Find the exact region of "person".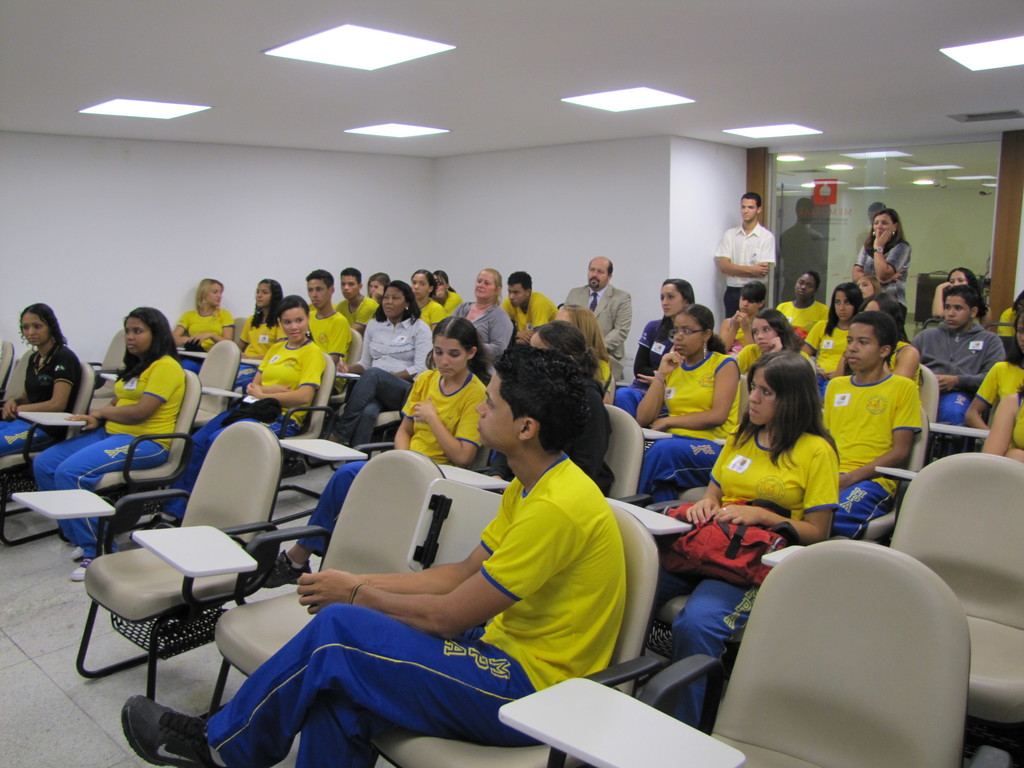
Exact region: (x1=314, y1=282, x2=429, y2=460).
